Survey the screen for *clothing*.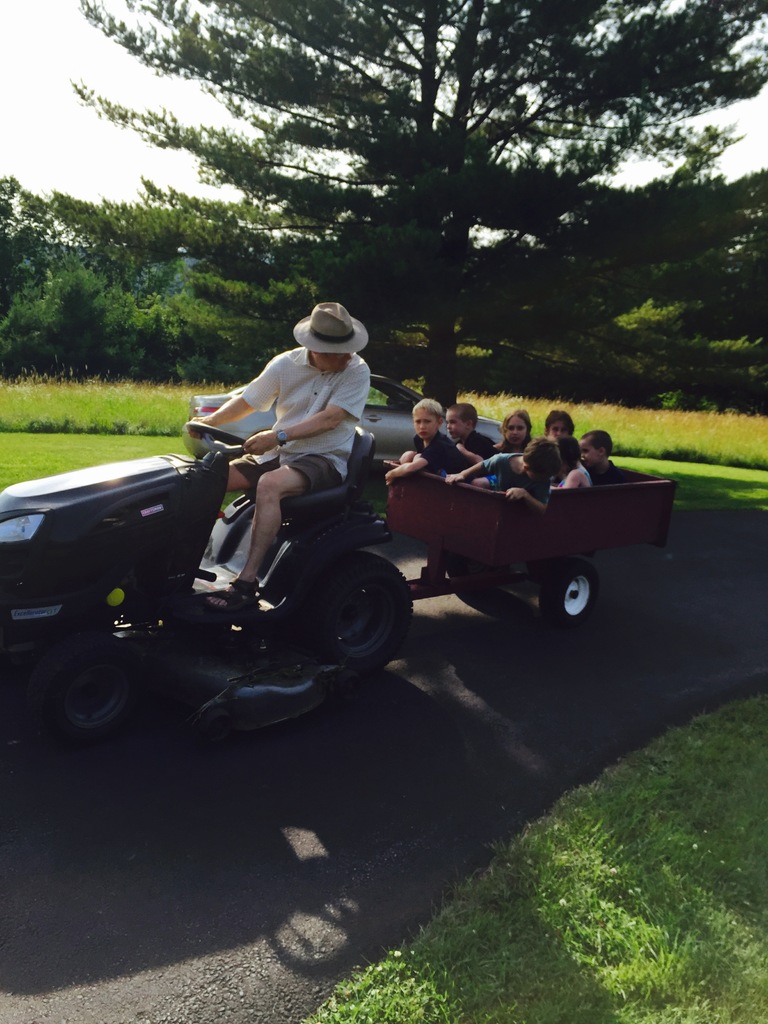
Survey found: BBox(477, 447, 557, 498).
